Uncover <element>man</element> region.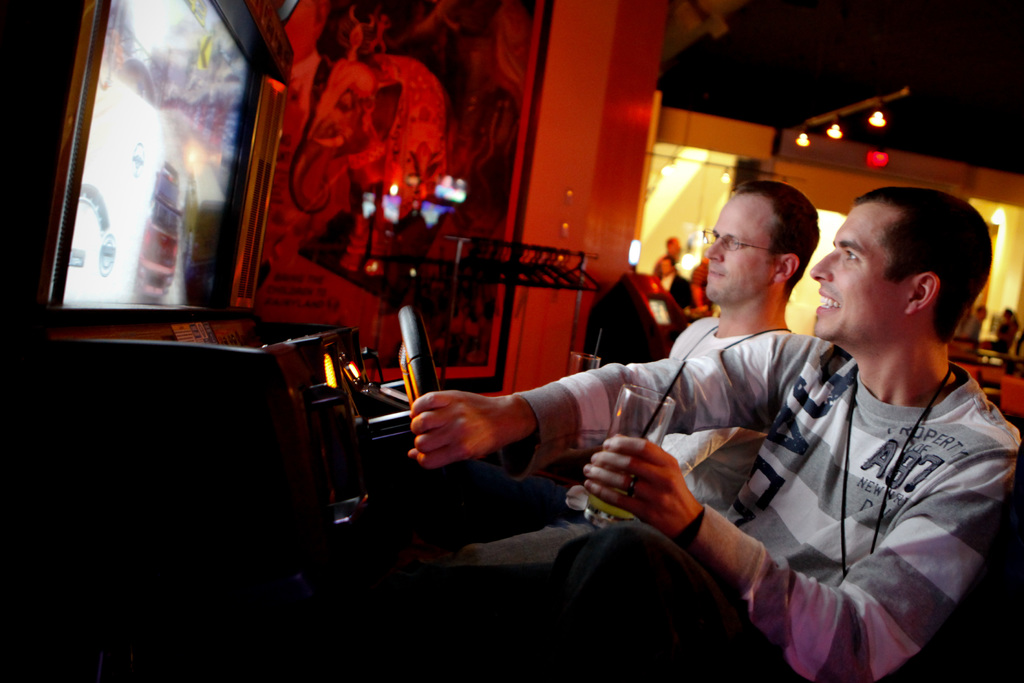
Uncovered: locate(659, 257, 696, 315).
